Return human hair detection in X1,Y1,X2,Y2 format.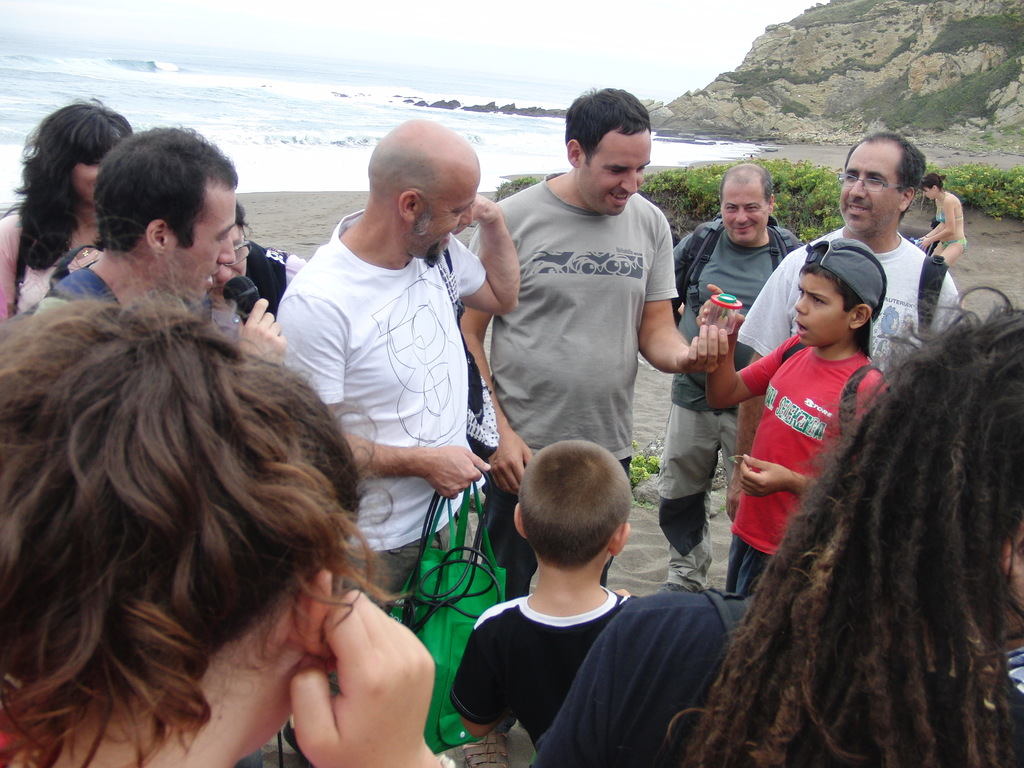
563,84,653,173.
